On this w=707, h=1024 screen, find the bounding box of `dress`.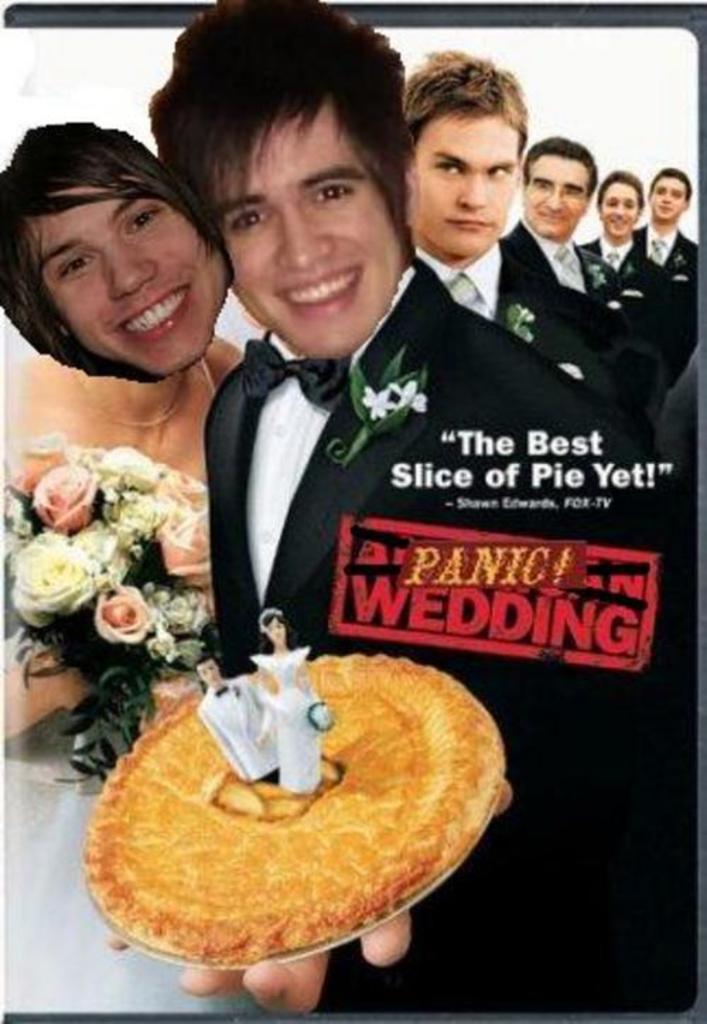
Bounding box: [0, 359, 256, 1014].
